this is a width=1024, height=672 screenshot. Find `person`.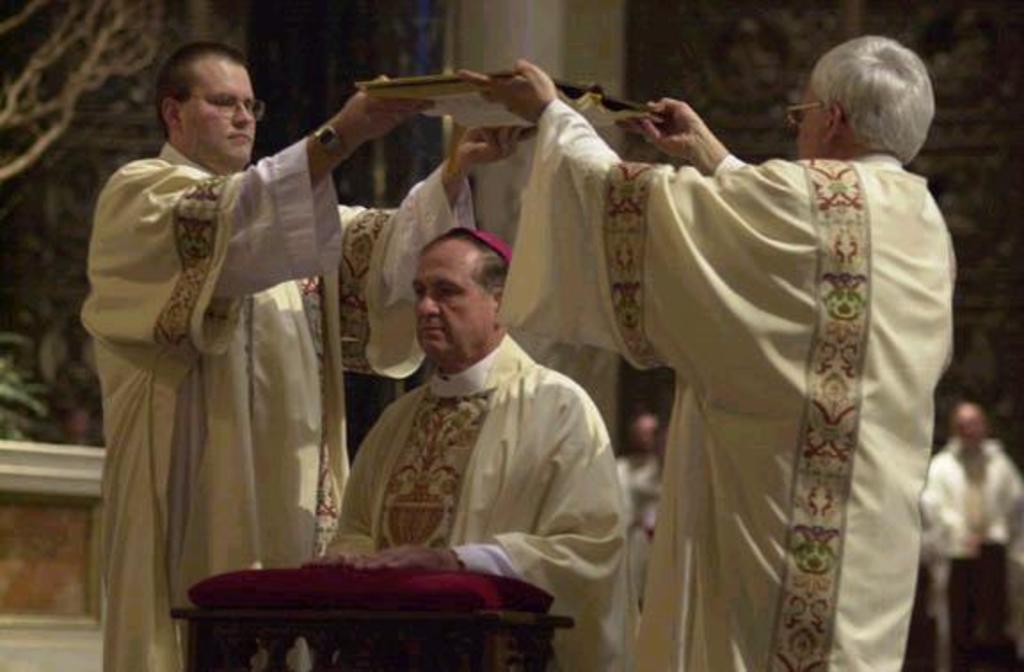
Bounding box: 455,32,958,670.
